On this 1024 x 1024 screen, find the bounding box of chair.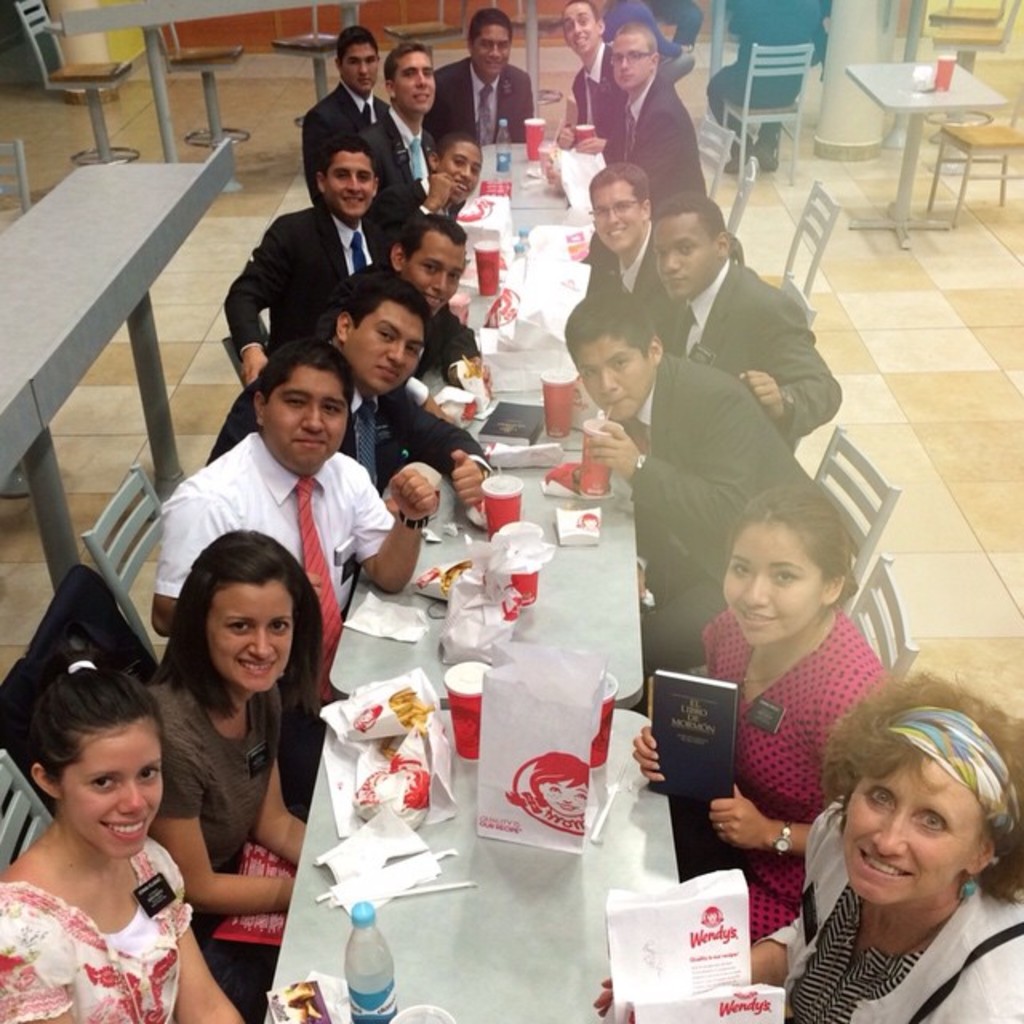
Bounding box: <region>696, 109, 734, 200</region>.
